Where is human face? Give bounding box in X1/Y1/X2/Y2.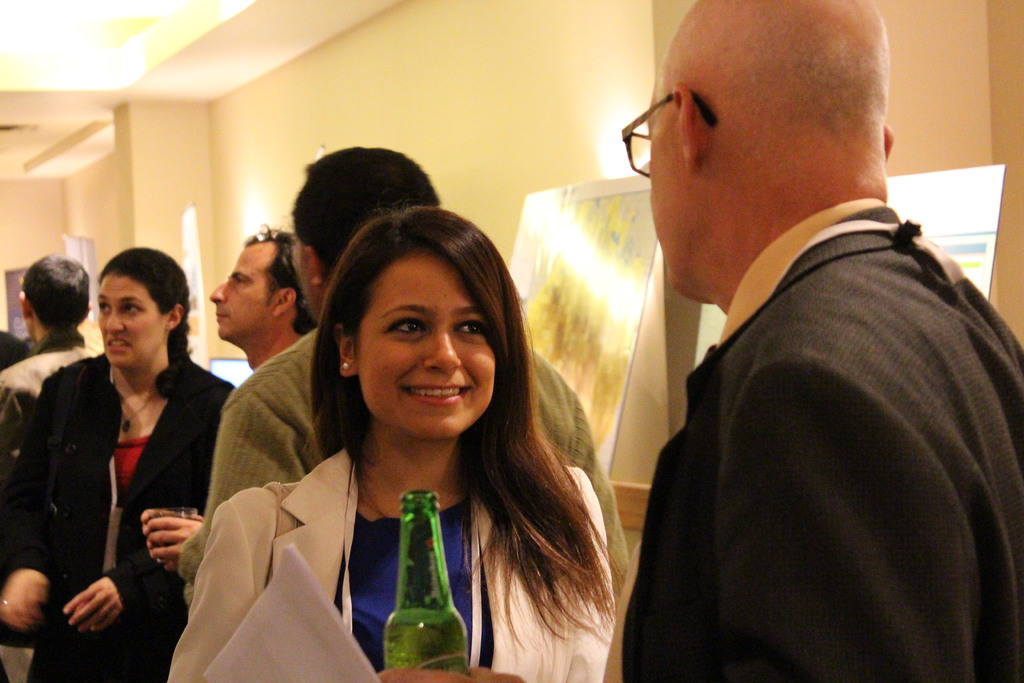
212/245/271/342.
